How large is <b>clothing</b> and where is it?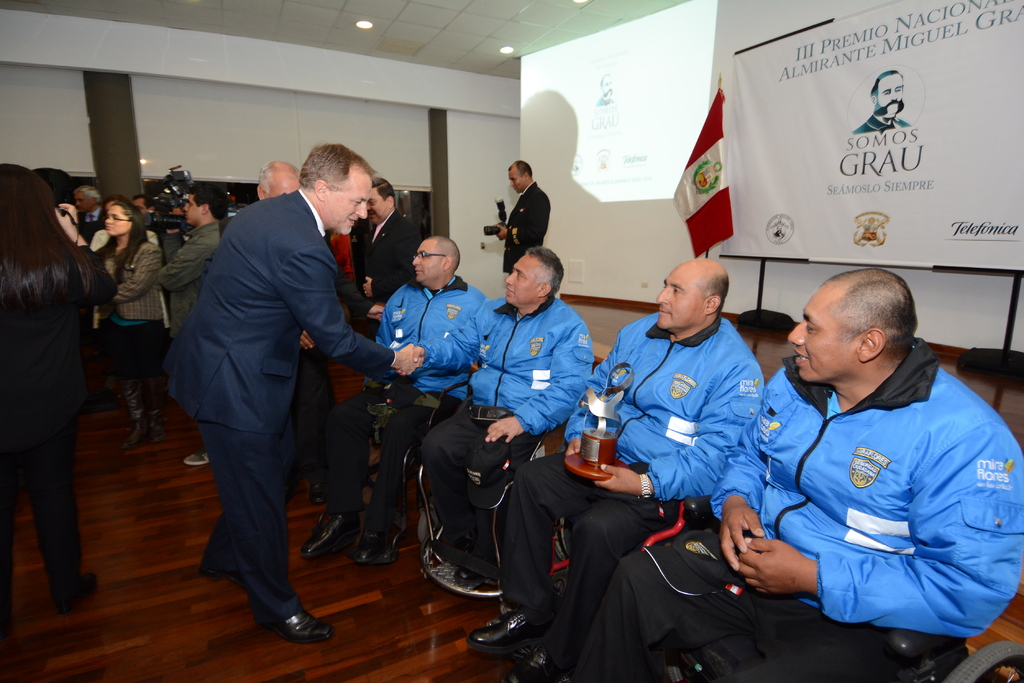
Bounding box: BBox(493, 176, 546, 282).
